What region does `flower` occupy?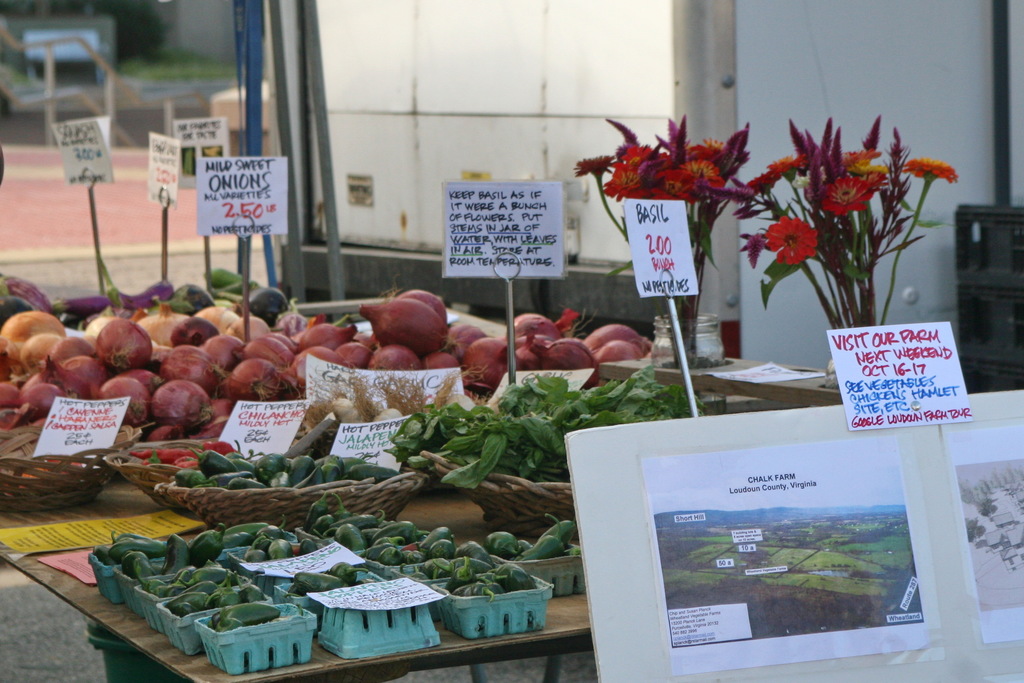
(x1=624, y1=136, x2=661, y2=167).
